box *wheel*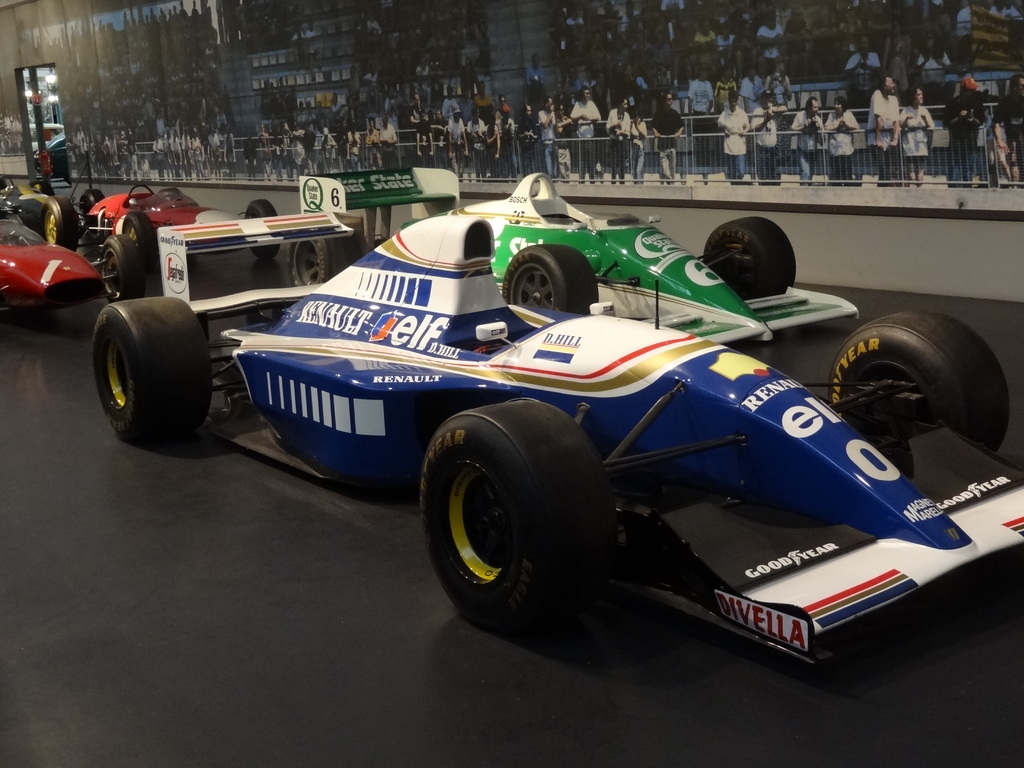
locate(419, 396, 621, 623)
